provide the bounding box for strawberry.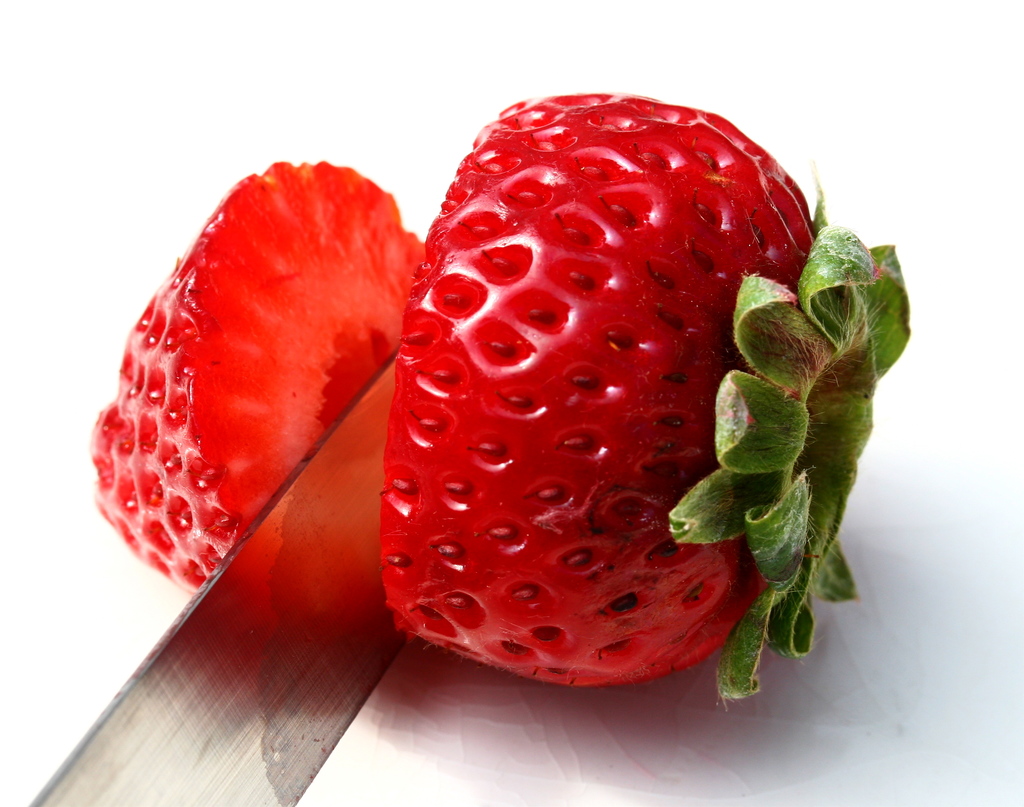
[91, 151, 415, 600].
